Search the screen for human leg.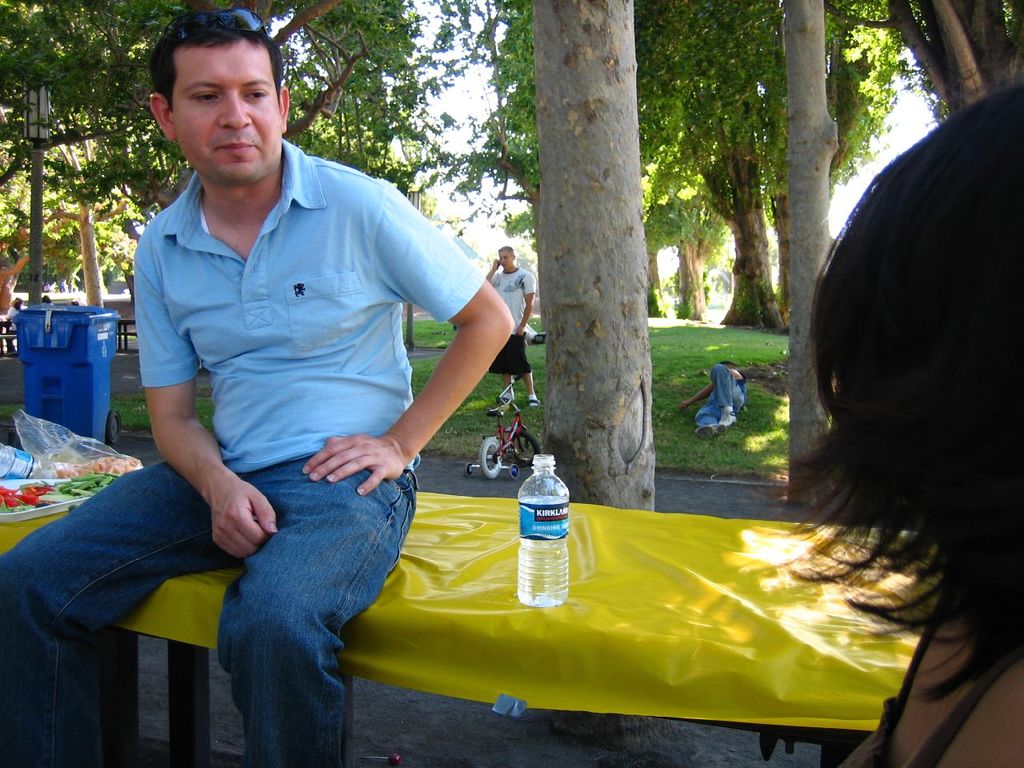
Found at [left=694, top=402, right=718, bottom=436].
